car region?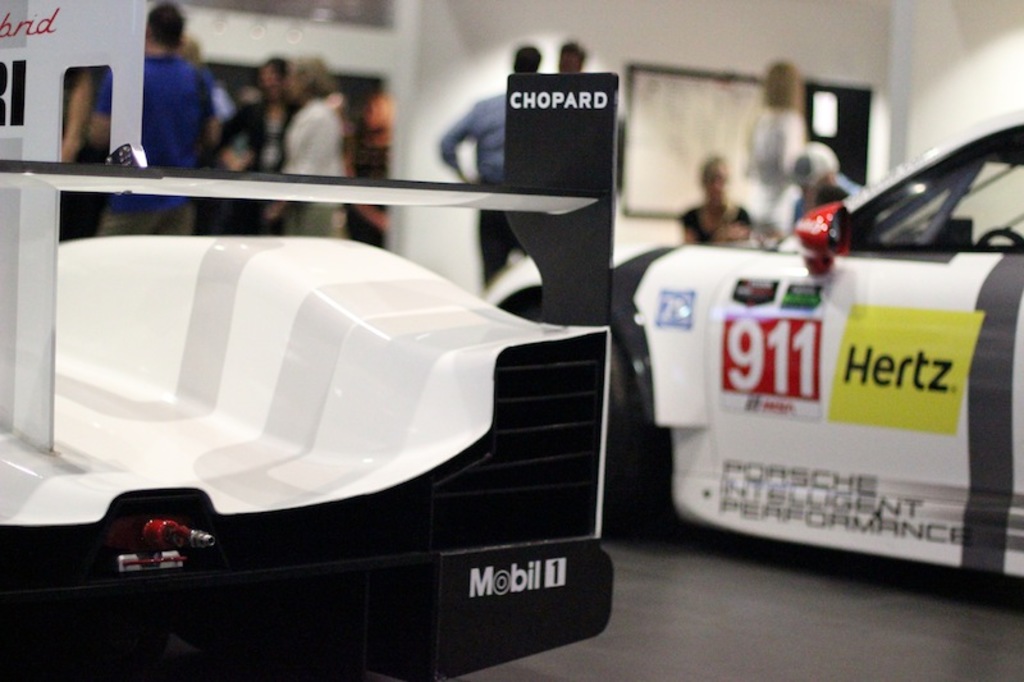
x1=0, y1=64, x2=631, y2=673
